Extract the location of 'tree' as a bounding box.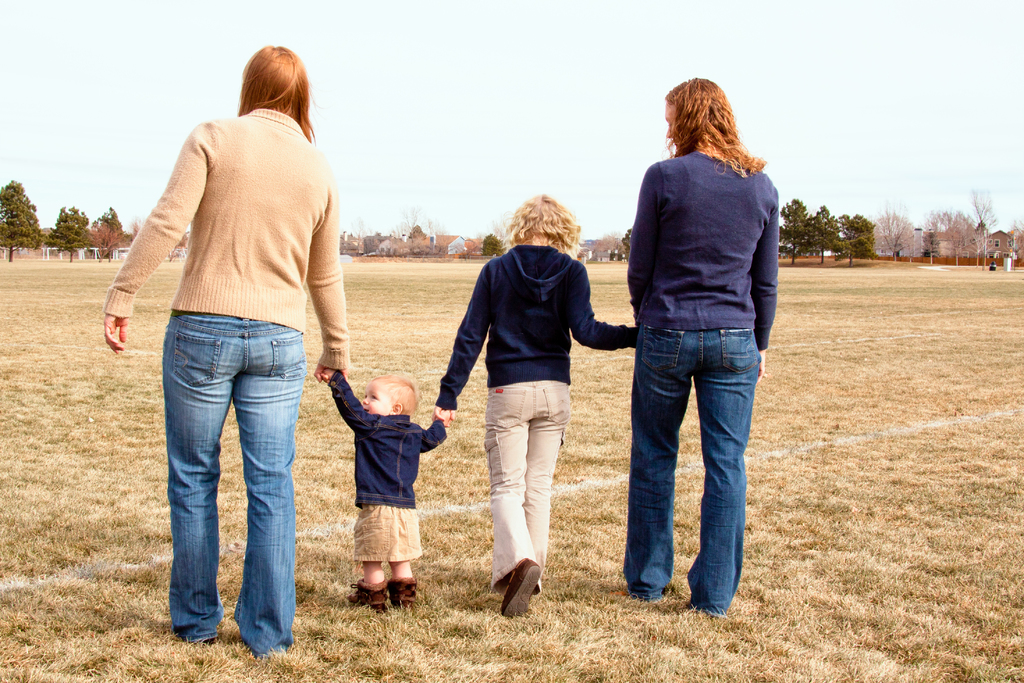
crop(837, 211, 876, 267).
